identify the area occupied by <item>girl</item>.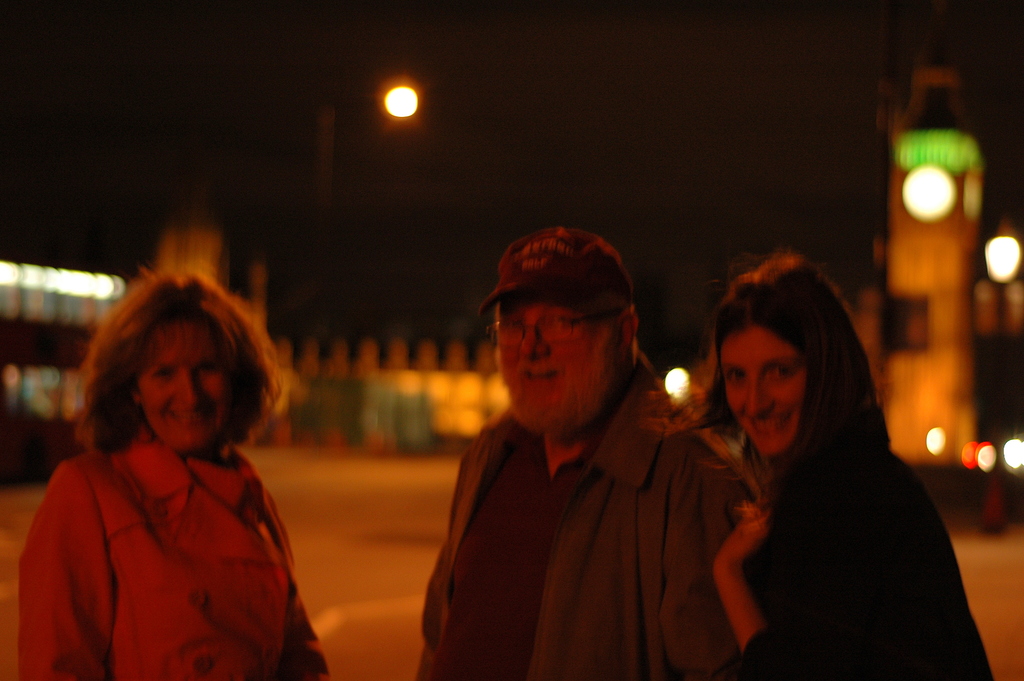
Area: locate(637, 253, 1002, 680).
